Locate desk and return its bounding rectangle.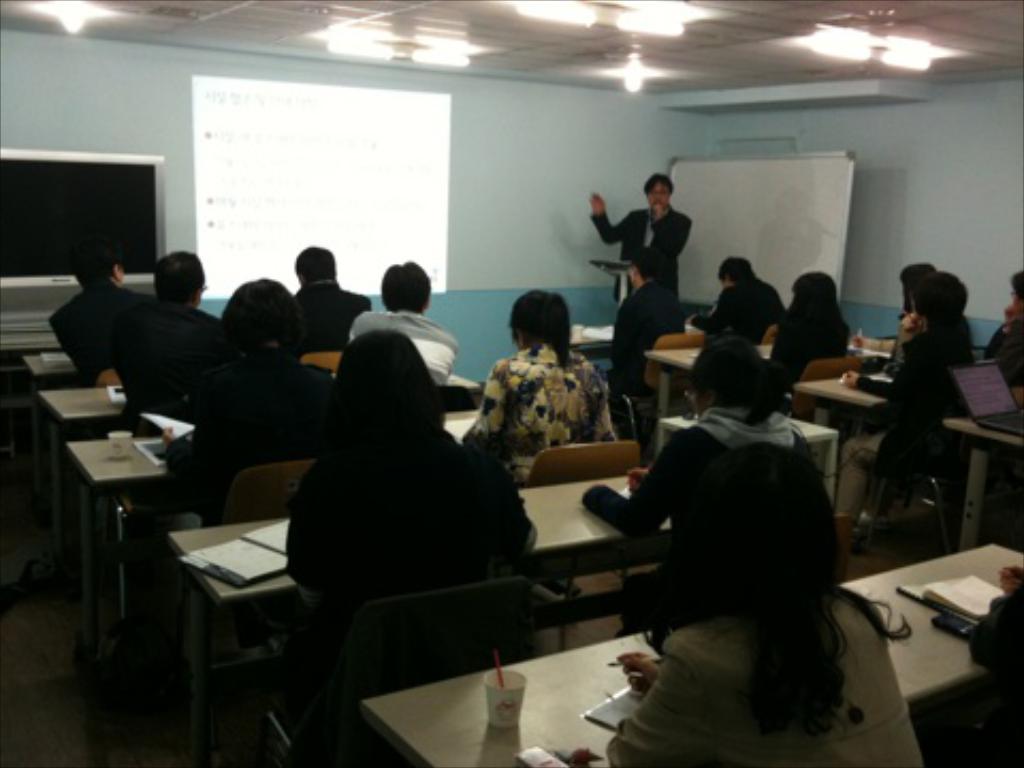
171:461:685:764.
